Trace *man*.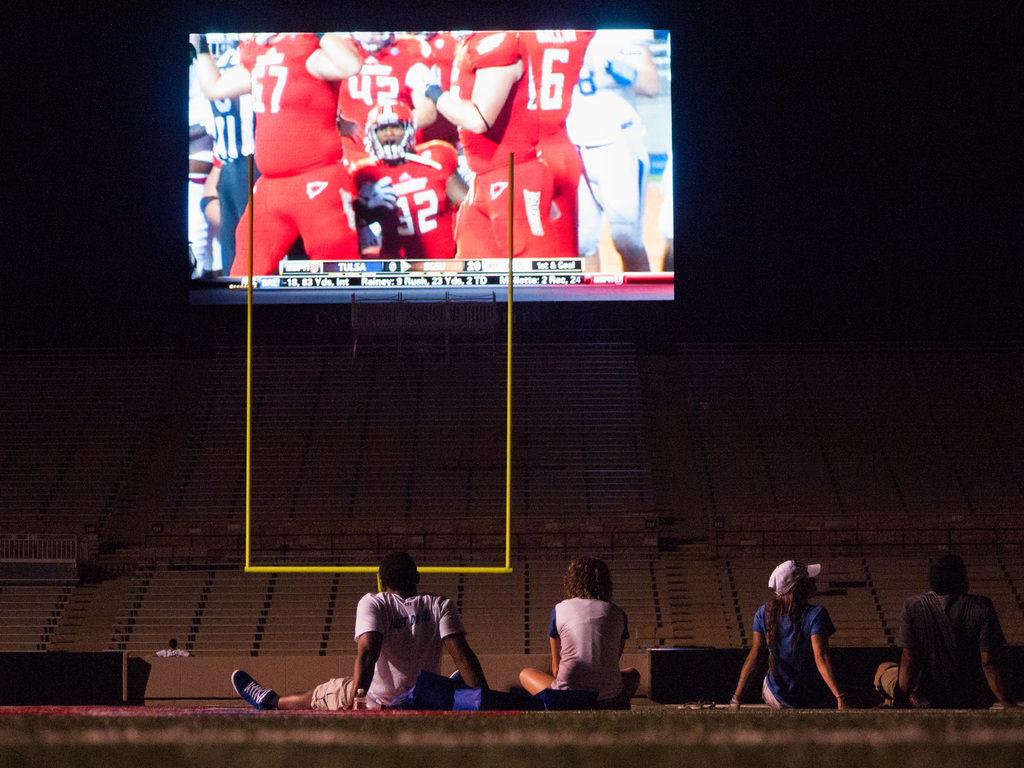
Traced to Rect(331, 22, 444, 147).
